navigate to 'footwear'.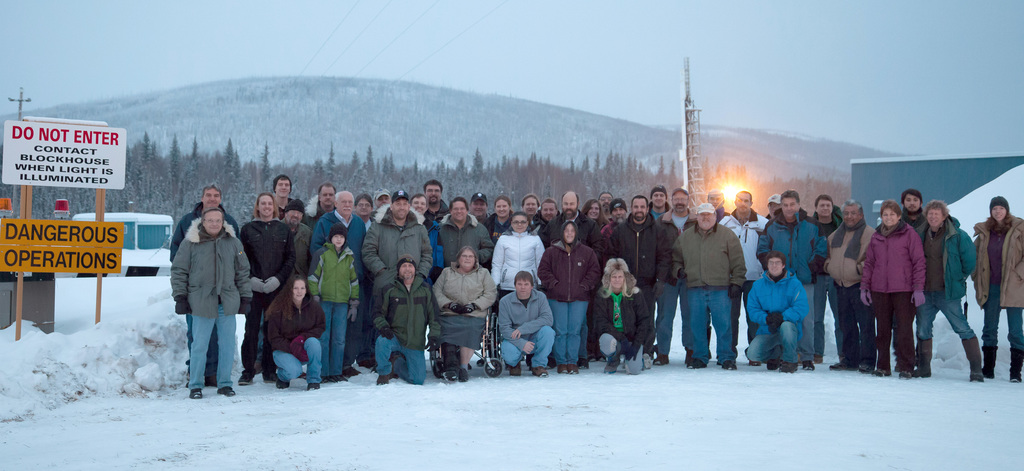
Navigation target: x1=582, y1=362, x2=589, y2=371.
